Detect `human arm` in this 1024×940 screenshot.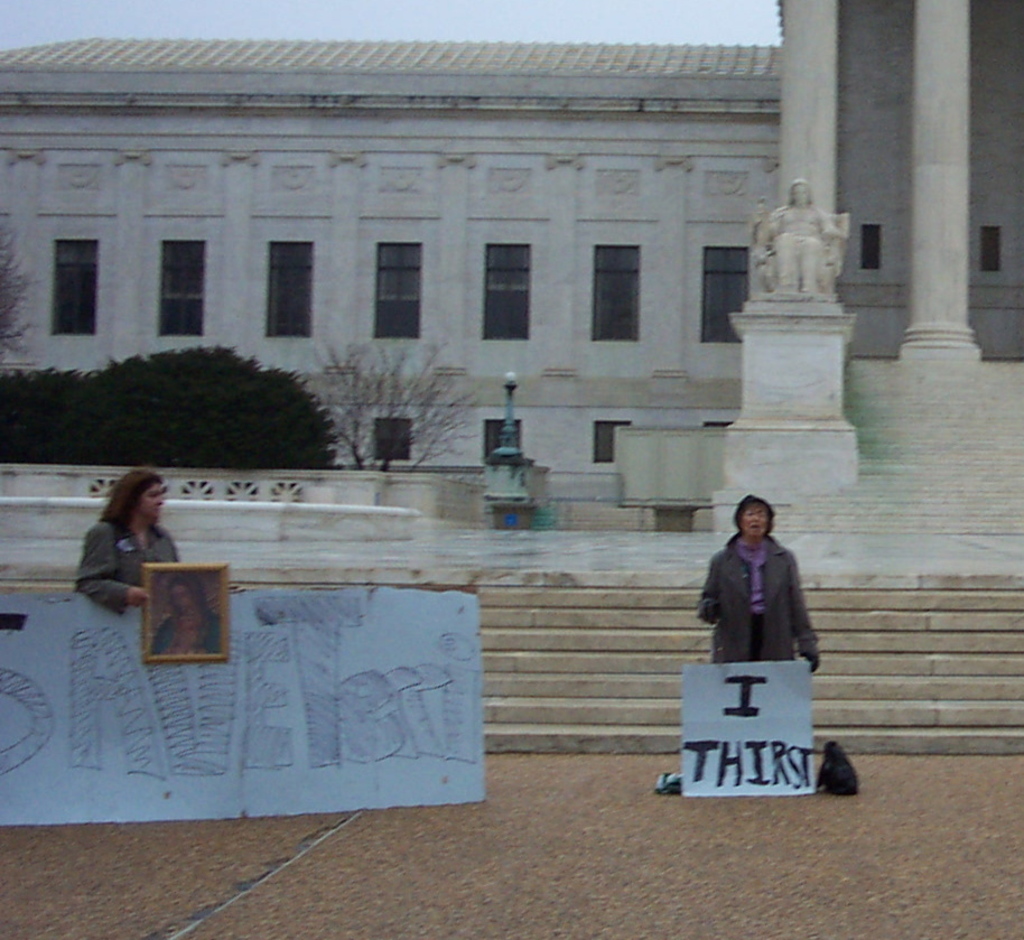
Detection: region(698, 556, 724, 637).
